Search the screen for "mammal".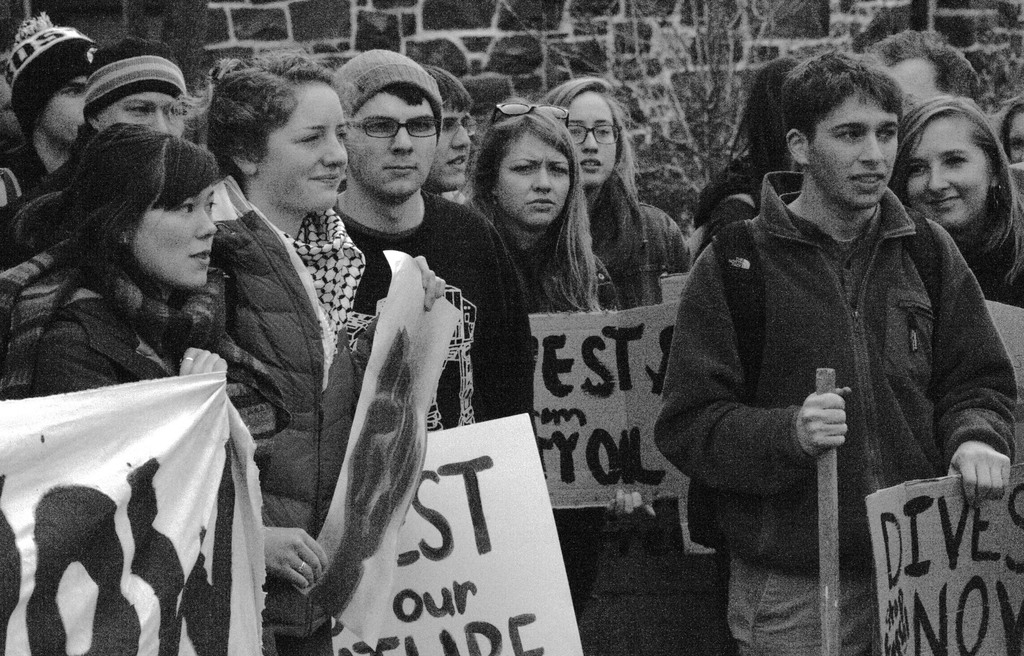
Found at [0, 7, 102, 208].
